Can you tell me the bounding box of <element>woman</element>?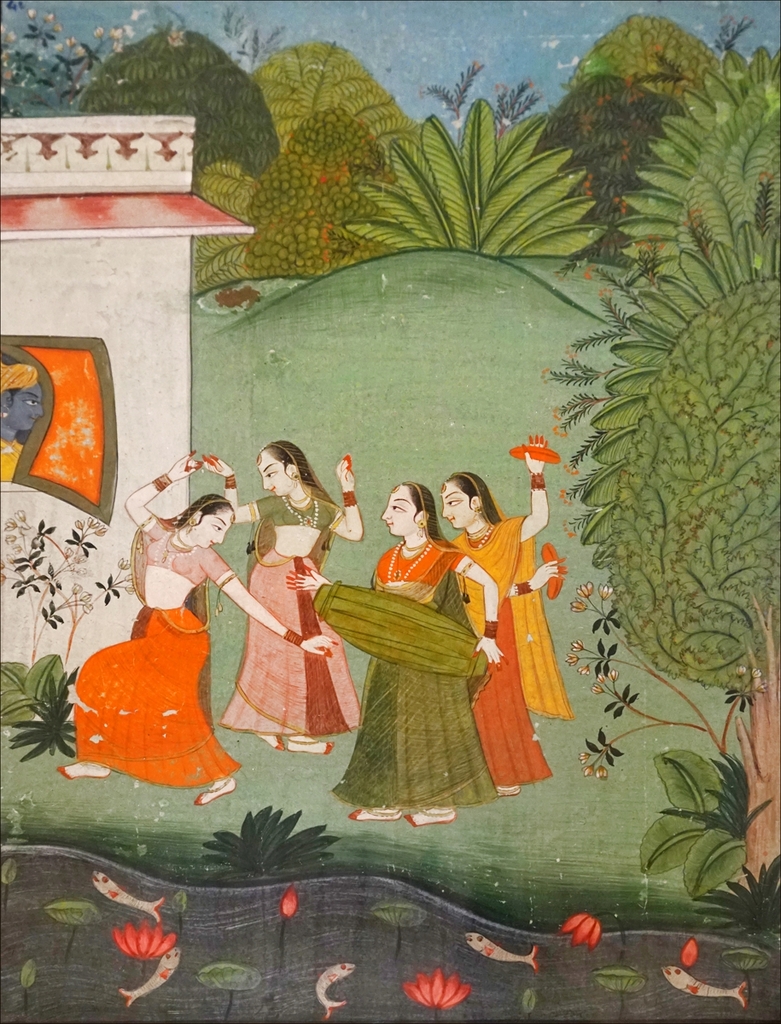
(x1=189, y1=435, x2=358, y2=751).
